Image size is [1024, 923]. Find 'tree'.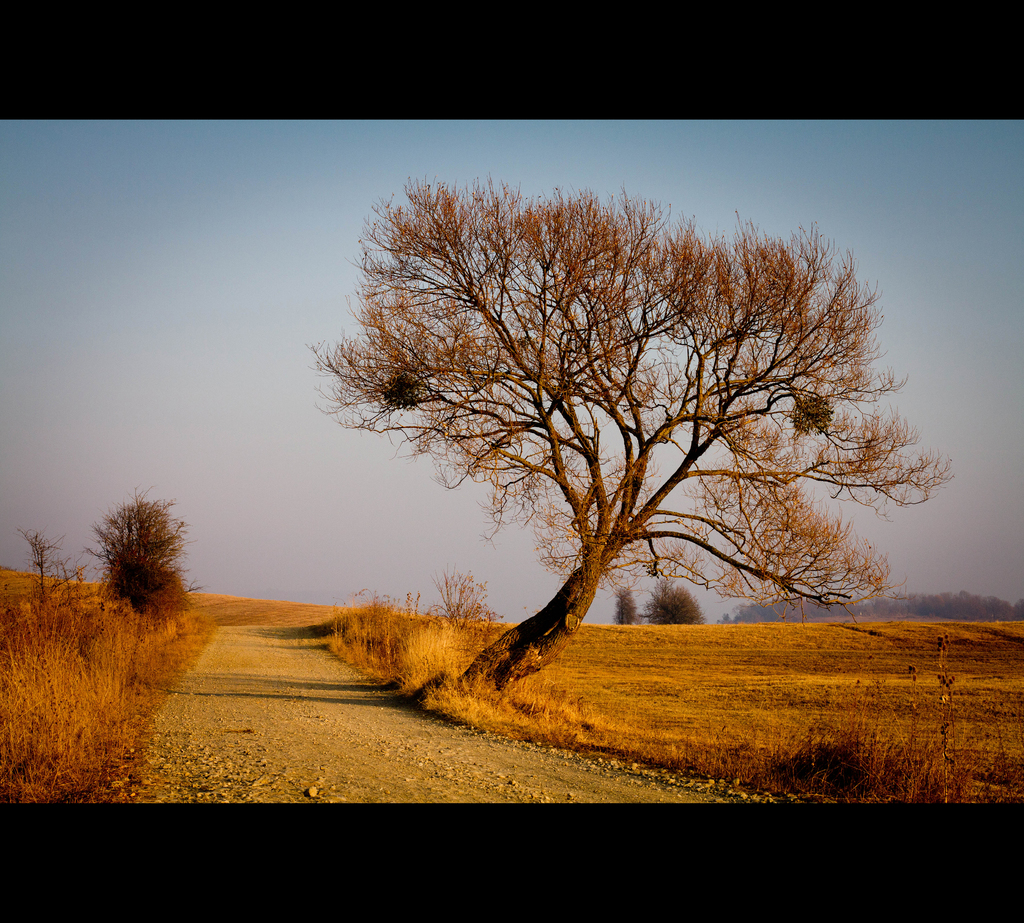
[left=353, top=143, right=909, bottom=720].
